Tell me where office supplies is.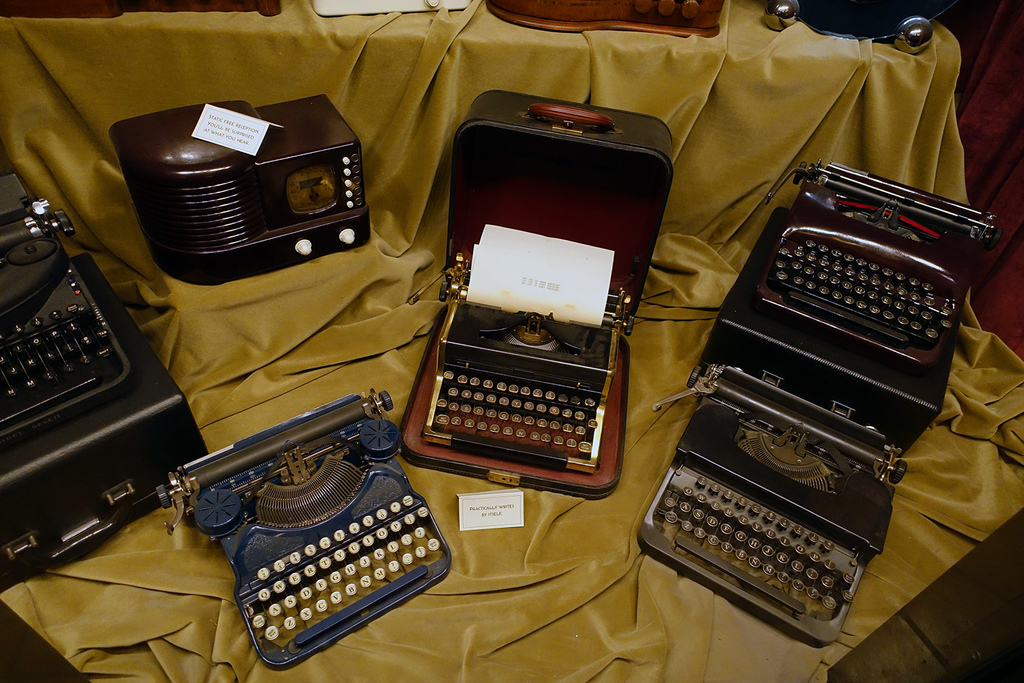
office supplies is at BBox(399, 87, 676, 494).
